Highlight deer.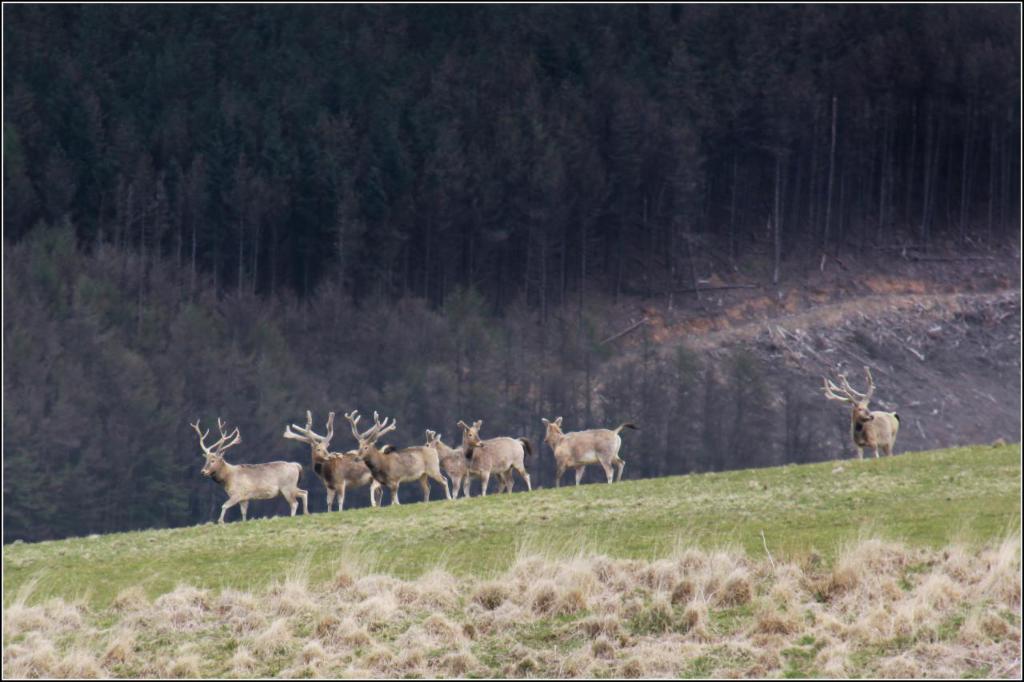
Highlighted region: (538, 409, 638, 486).
